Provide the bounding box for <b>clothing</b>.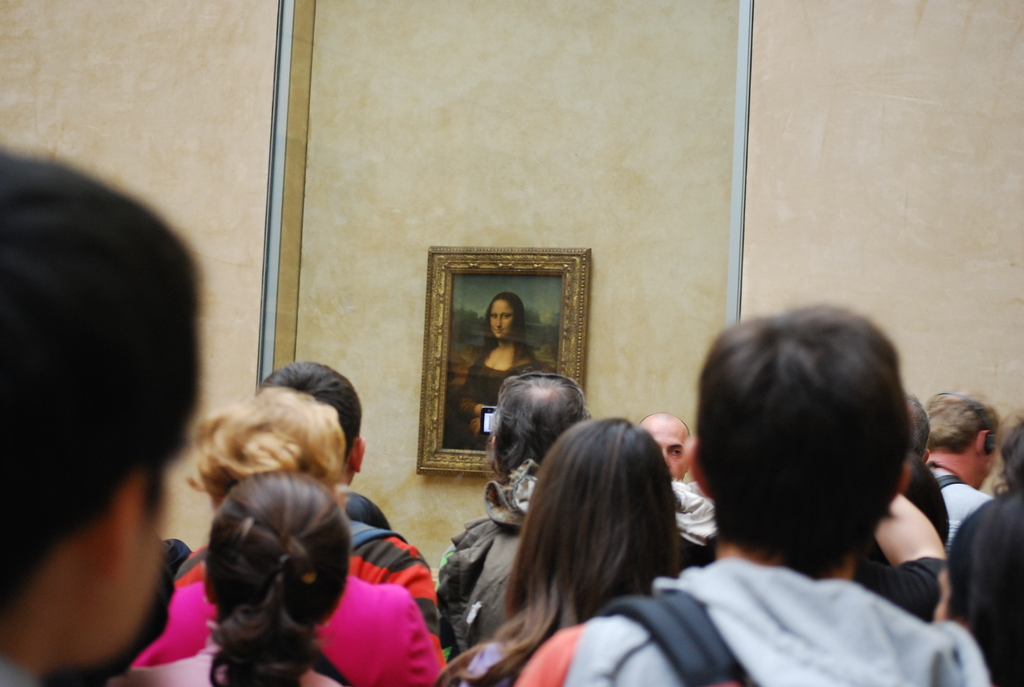
166 519 425 635.
